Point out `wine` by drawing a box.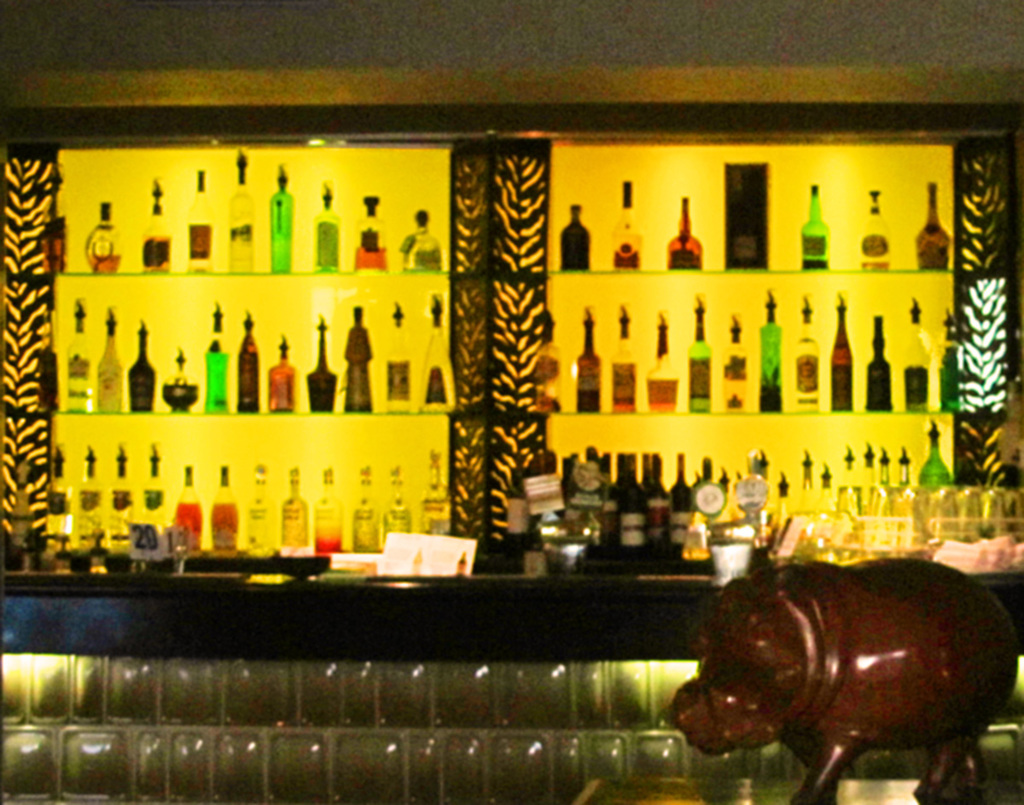
(373,456,410,559).
